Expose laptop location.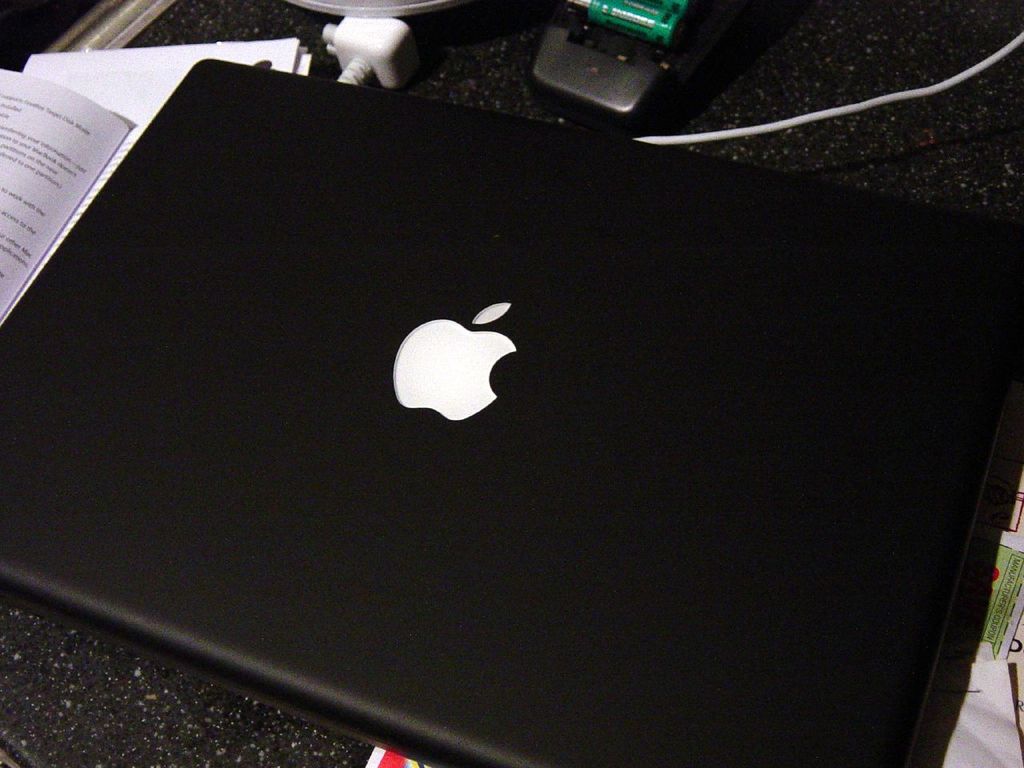
Exposed at {"x1": 0, "y1": 56, "x2": 1023, "y2": 767}.
